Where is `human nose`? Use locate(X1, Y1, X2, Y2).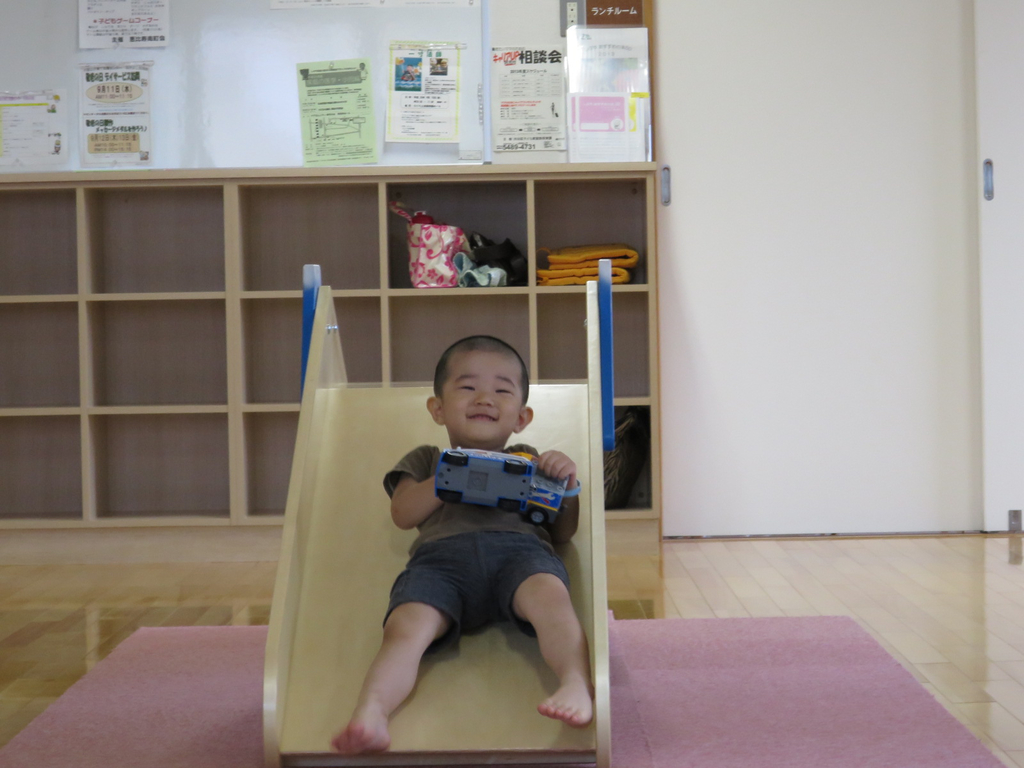
locate(476, 386, 497, 410).
